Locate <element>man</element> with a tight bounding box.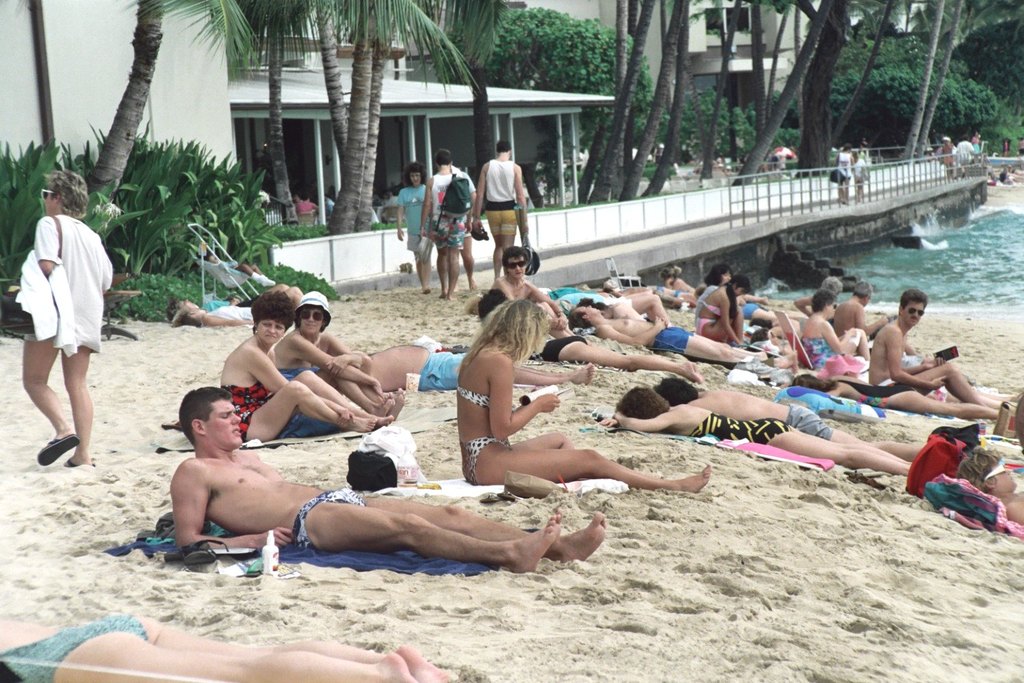
(418,148,479,302).
